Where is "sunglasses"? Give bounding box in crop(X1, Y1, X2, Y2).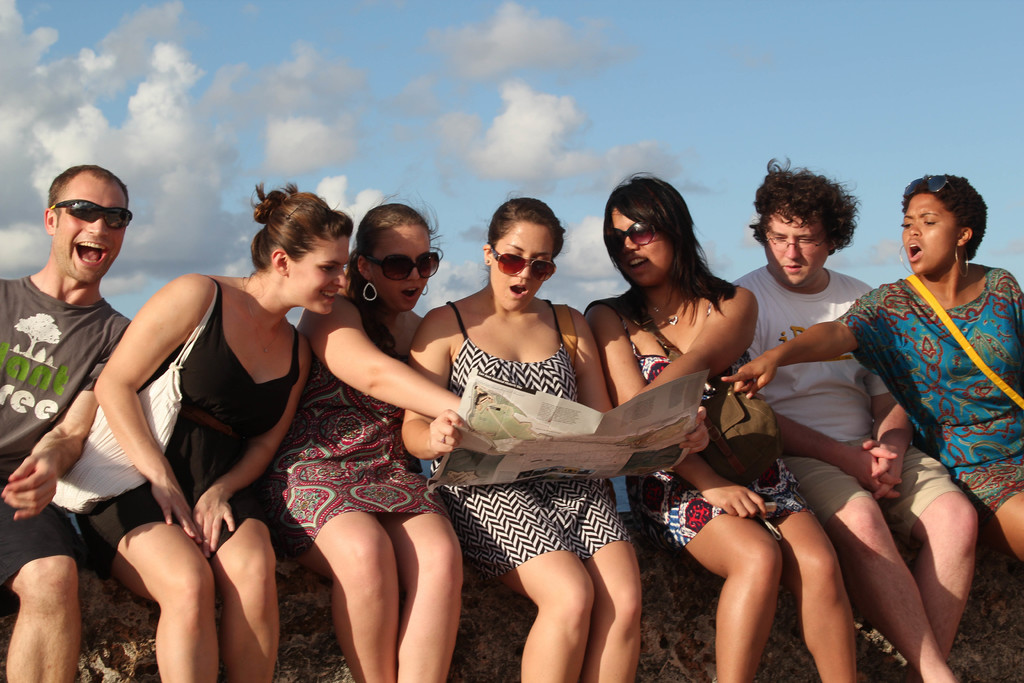
crop(368, 255, 438, 279).
